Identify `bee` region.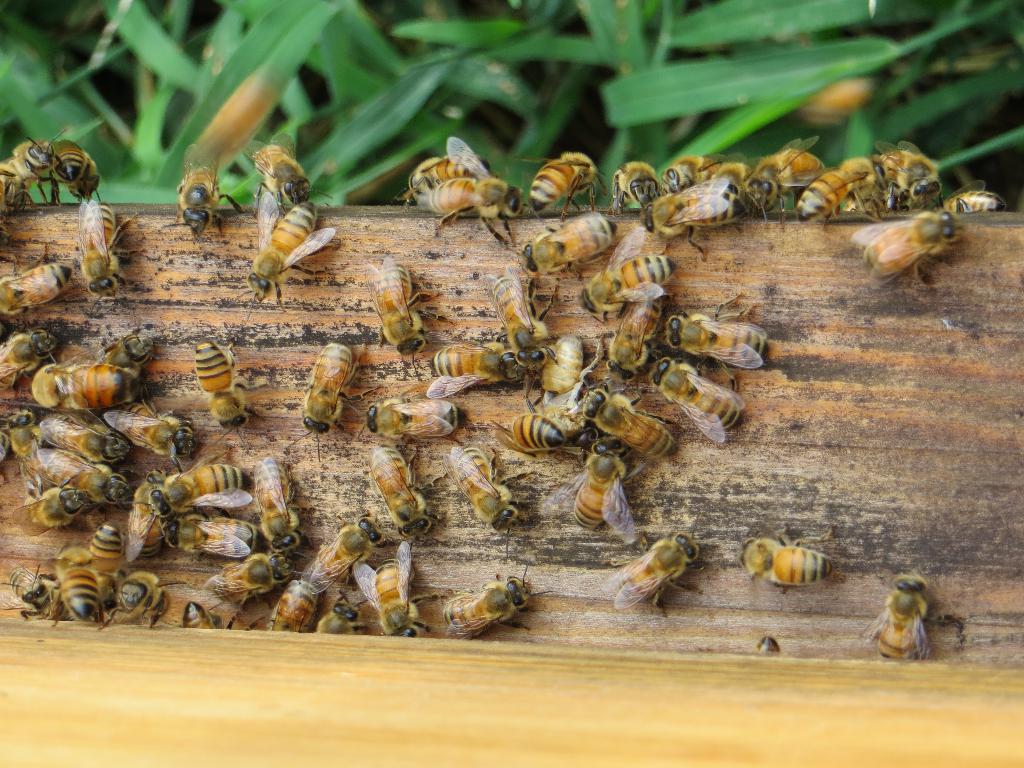
Region: bbox=(59, 156, 102, 207).
